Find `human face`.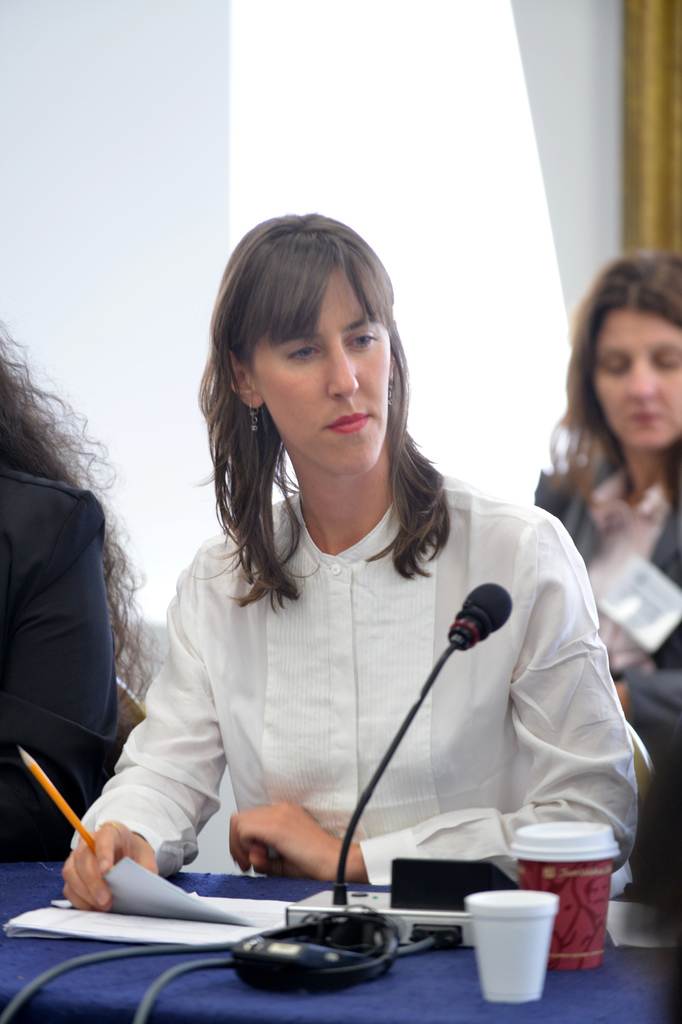
Rect(588, 308, 681, 457).
